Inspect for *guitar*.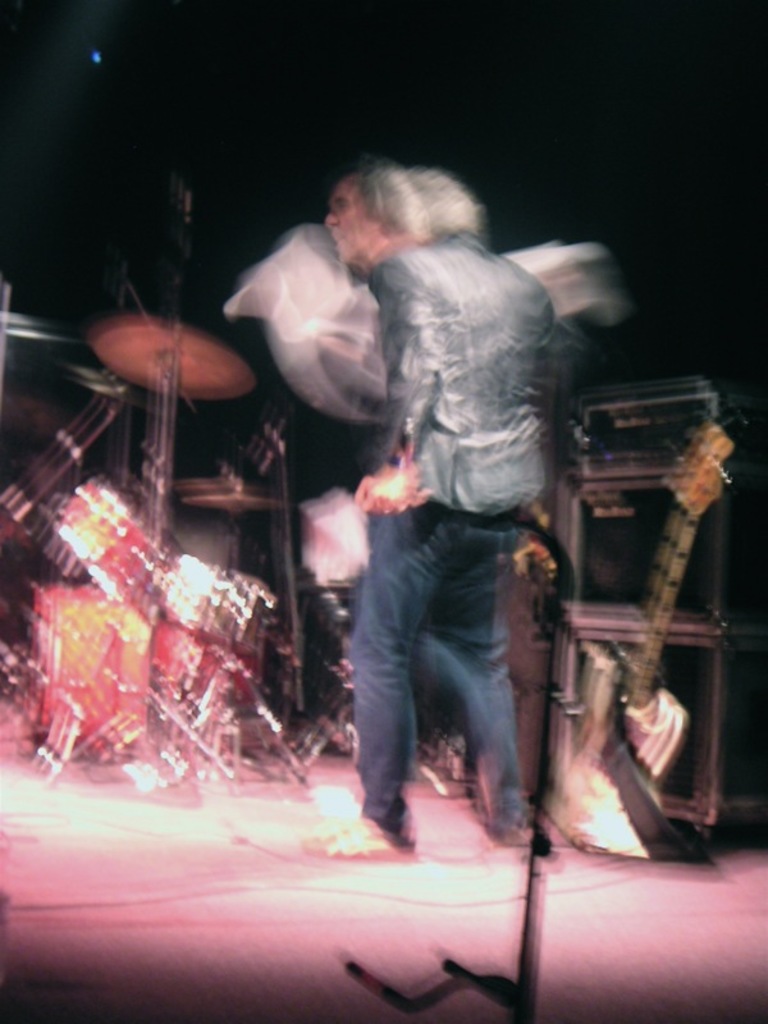
Inspection: <region>553, 417, 740, 858</region>.
